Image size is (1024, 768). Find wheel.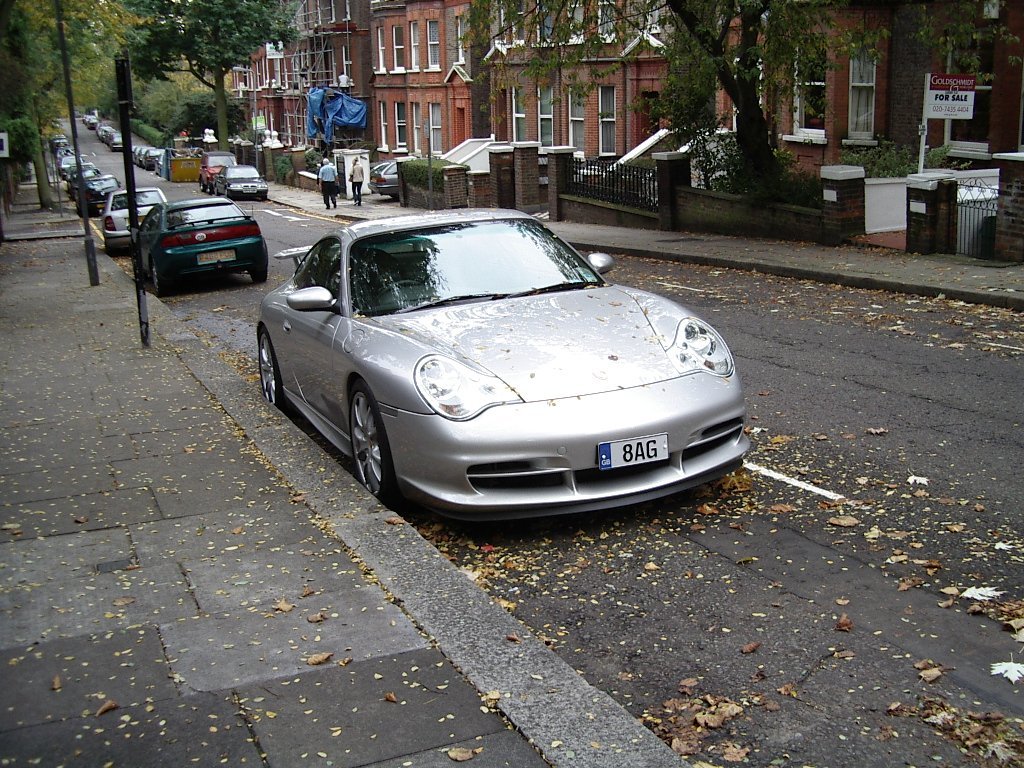
bbox=[338, 376, 412, 513].
